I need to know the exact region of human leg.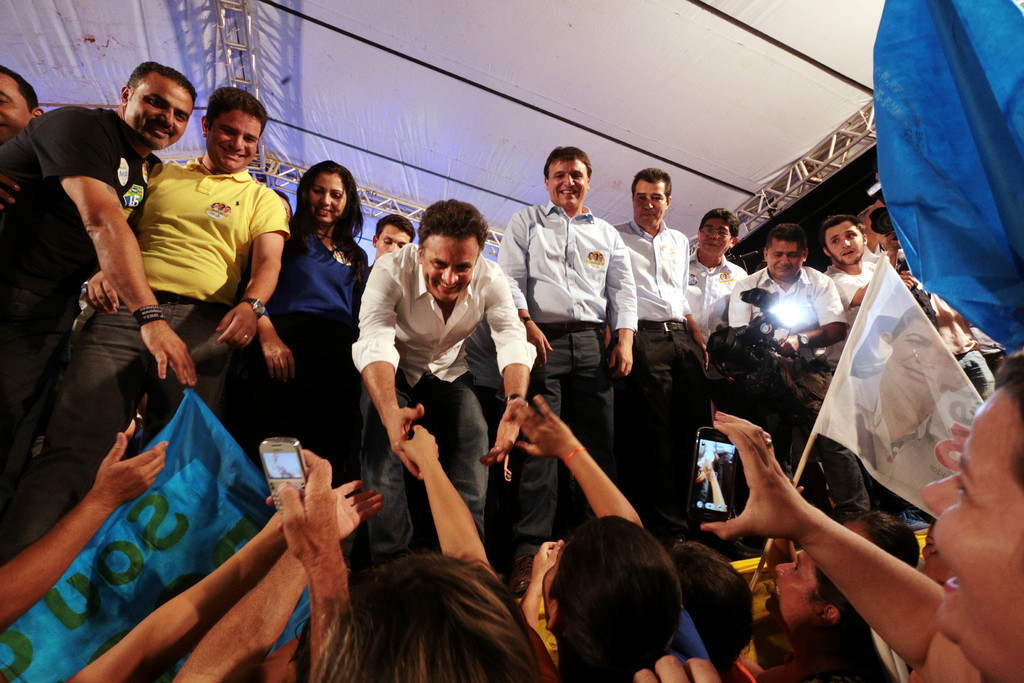
Region: region(805, 438, 877, 523).
